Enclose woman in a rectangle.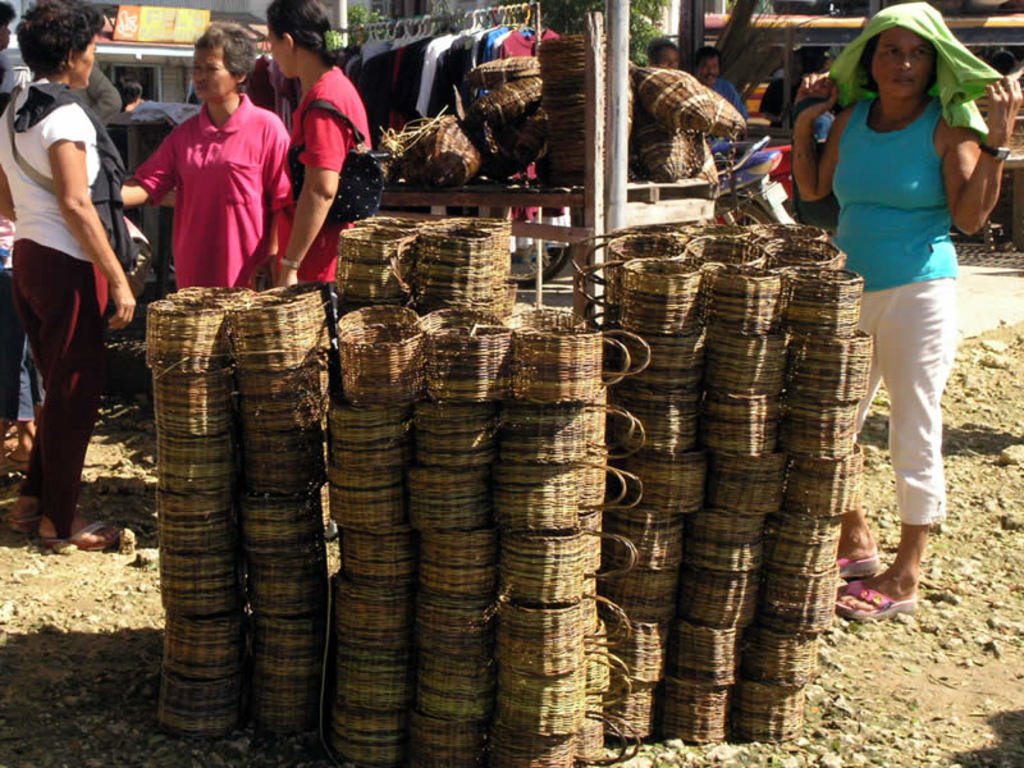
(0, 0, 136, 553).
